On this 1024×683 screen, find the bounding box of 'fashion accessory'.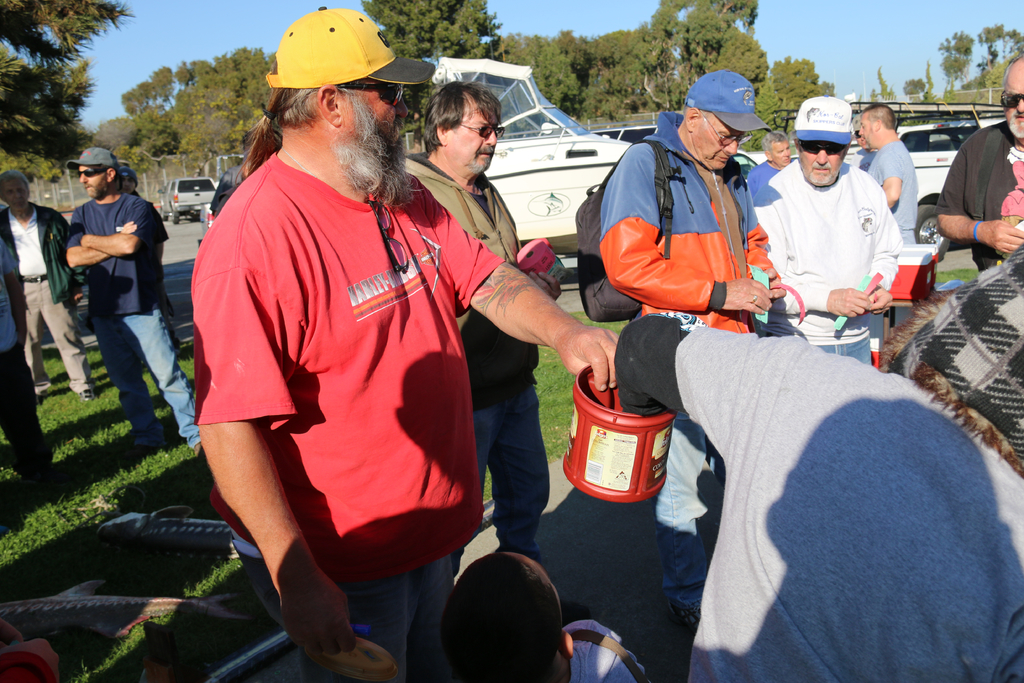
Bounding box: rect(749, 293, 760, 304).
